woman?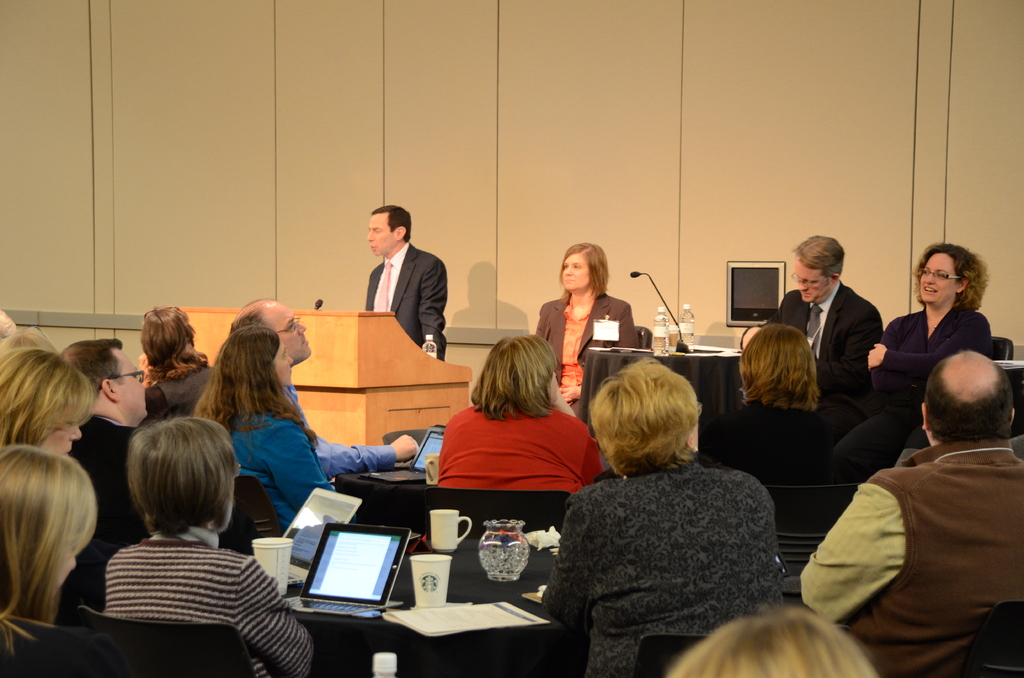
(left=0, top=444, right=96, bottom=656)
